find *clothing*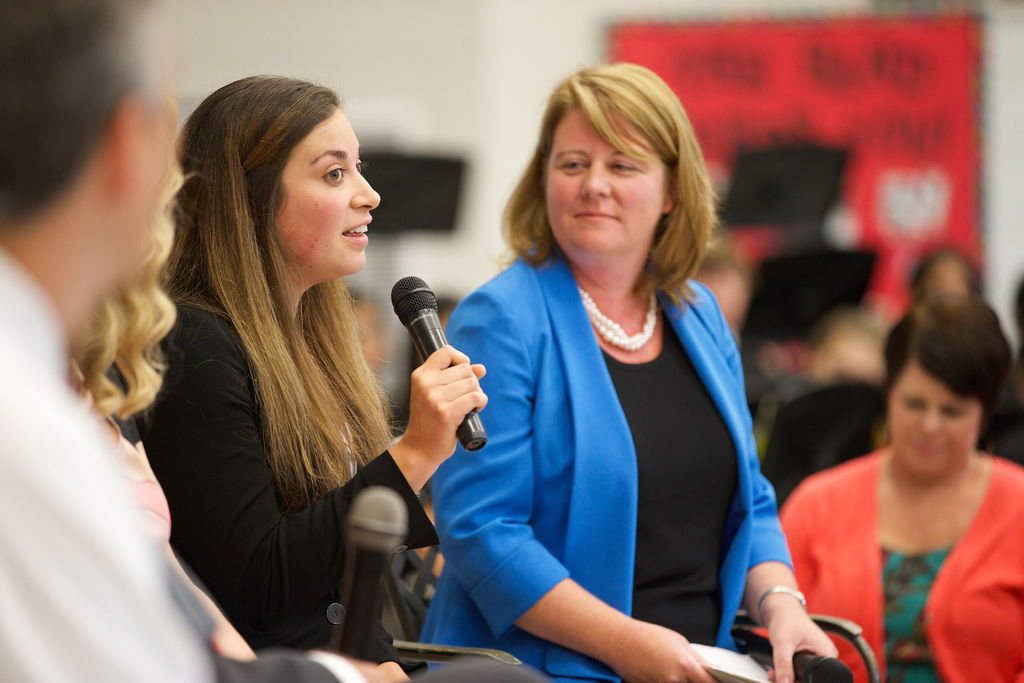
region(973, 349, 1023, 463)
